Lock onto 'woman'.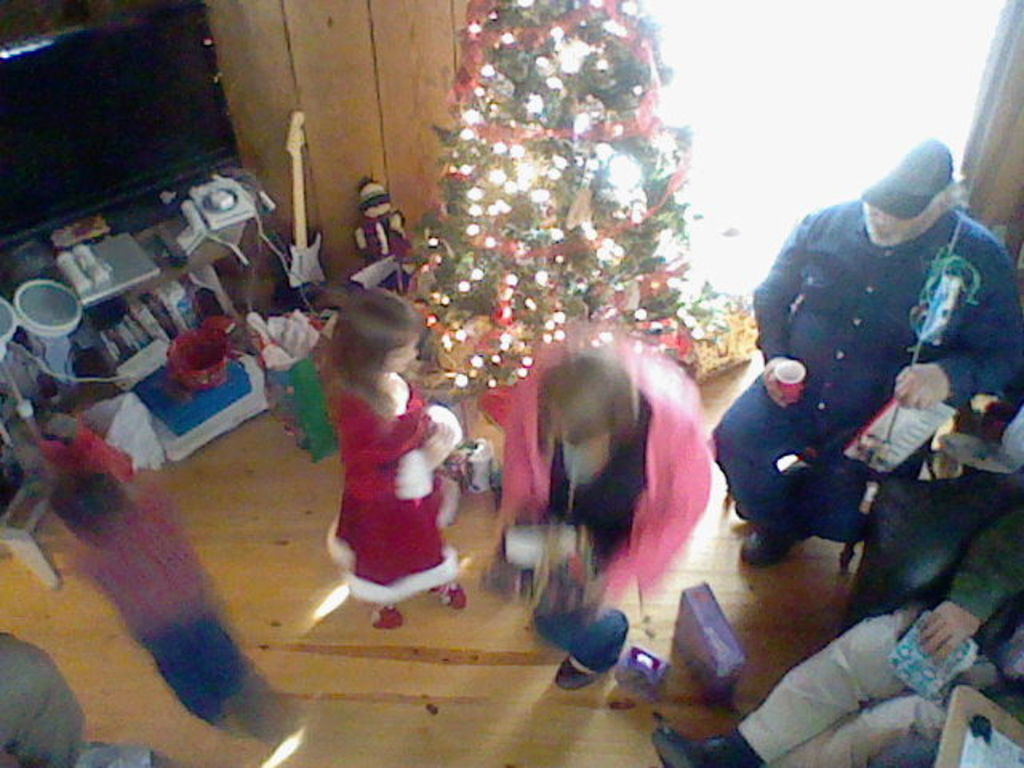
Locked: Rect(464, 310, 718, 730).
